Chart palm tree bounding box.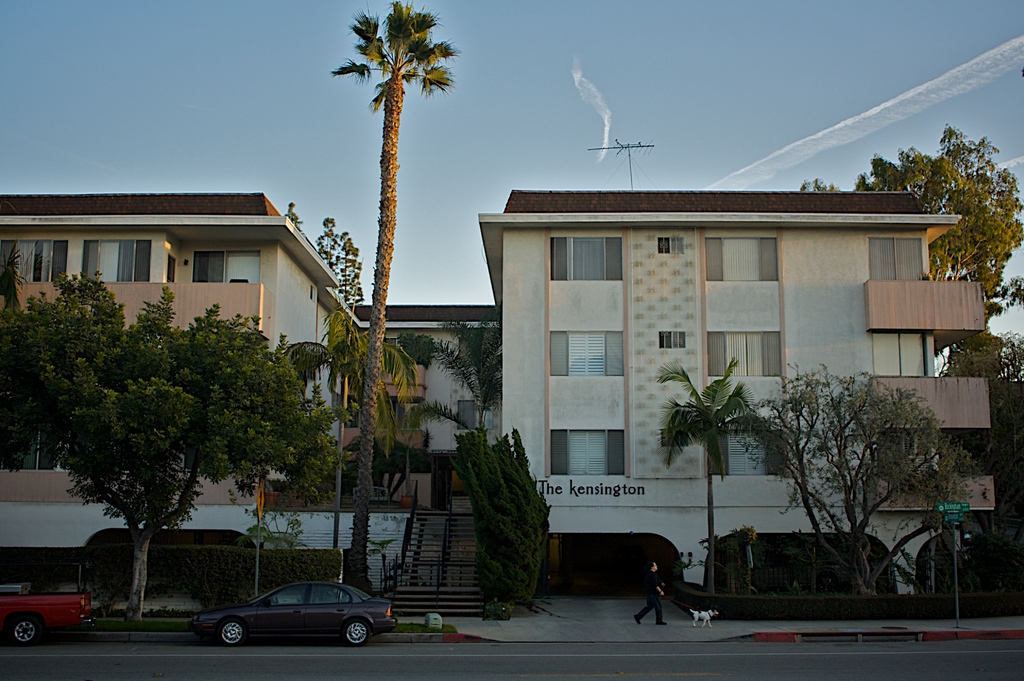
Charted: x1=838, y1=381, x2=909, y2=540.
